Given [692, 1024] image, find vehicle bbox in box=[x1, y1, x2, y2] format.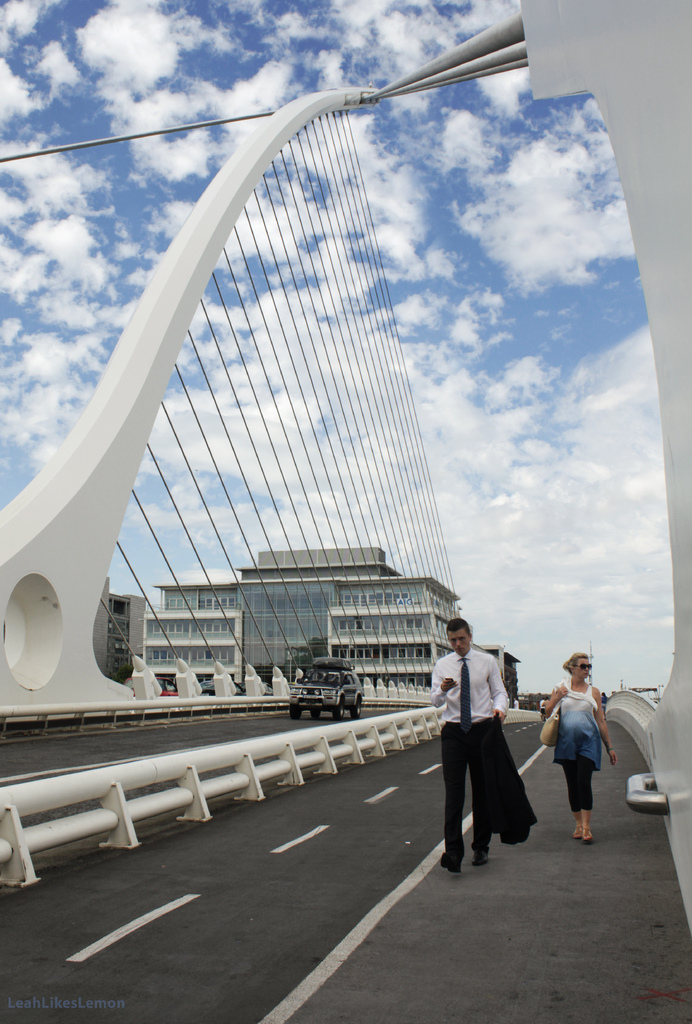
box=[273, 674, 374, 724].
